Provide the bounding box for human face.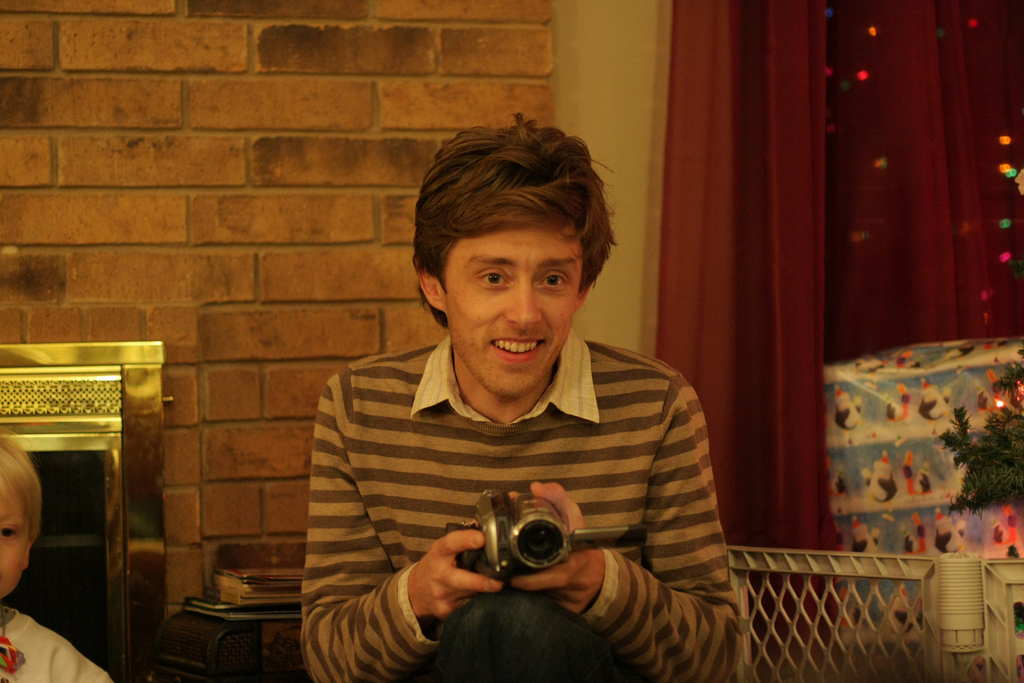
444/223/584/404.
